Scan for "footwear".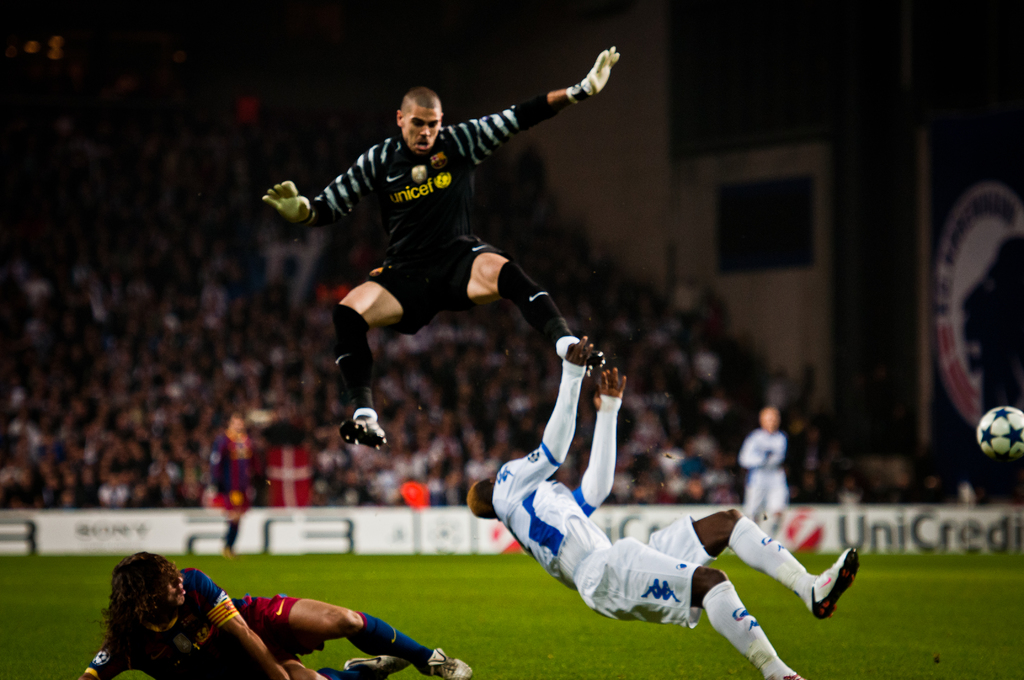
Scan result: <region>424, 647, 472, 679</region>.
